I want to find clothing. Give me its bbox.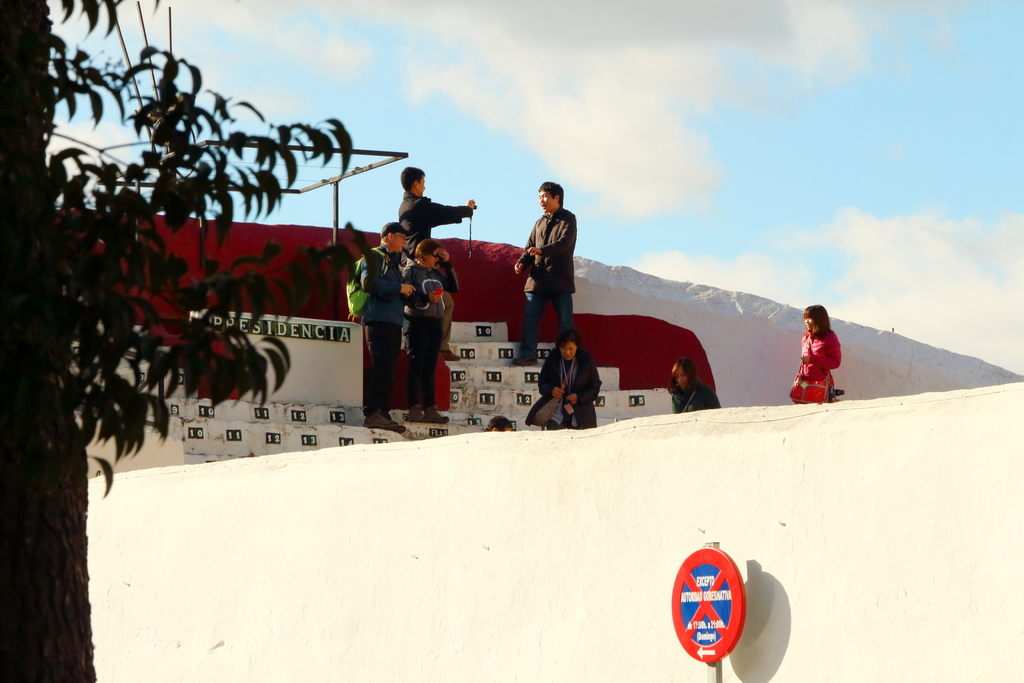
[left=401, top=186, right=470, bottom=256].
